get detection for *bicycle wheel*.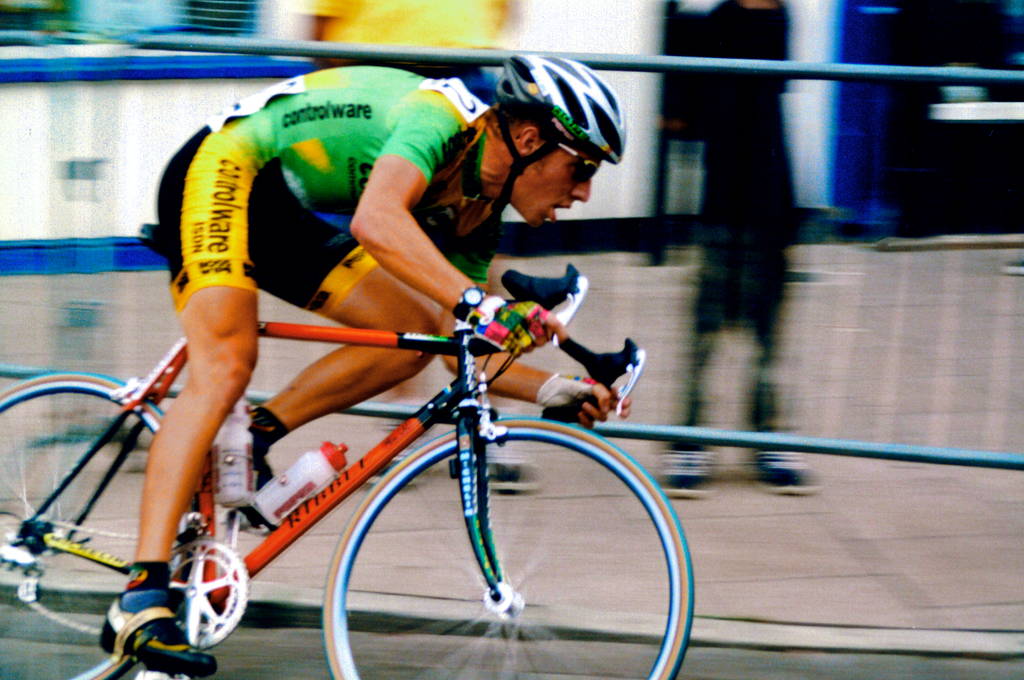
Detection: 319/412/698/679.
